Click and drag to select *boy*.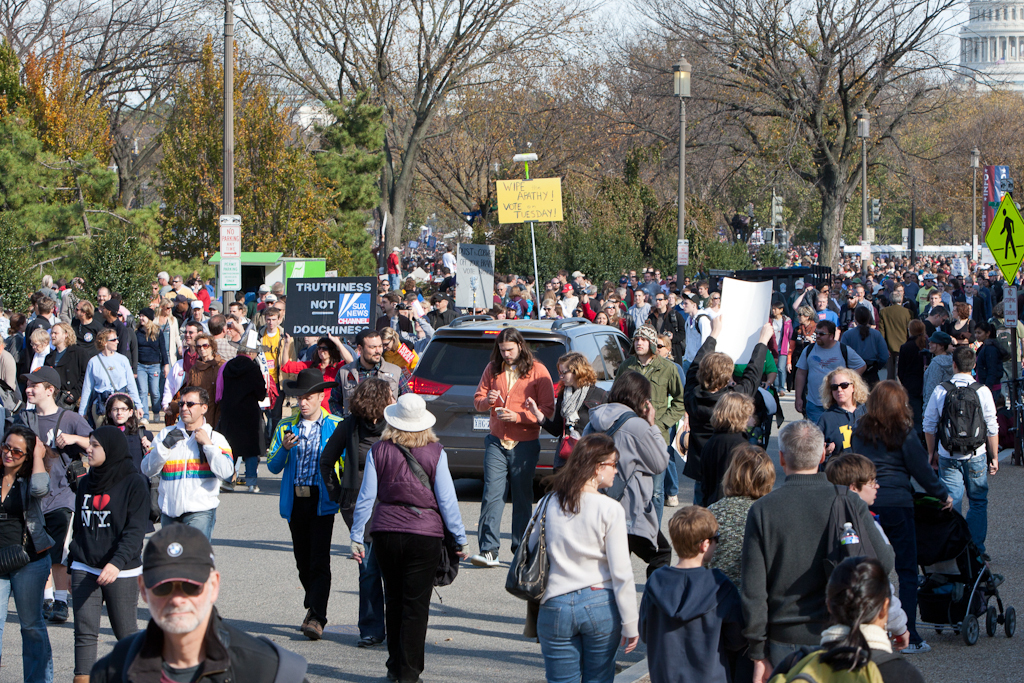
Selection: <box>641,499,763,673</box>.
